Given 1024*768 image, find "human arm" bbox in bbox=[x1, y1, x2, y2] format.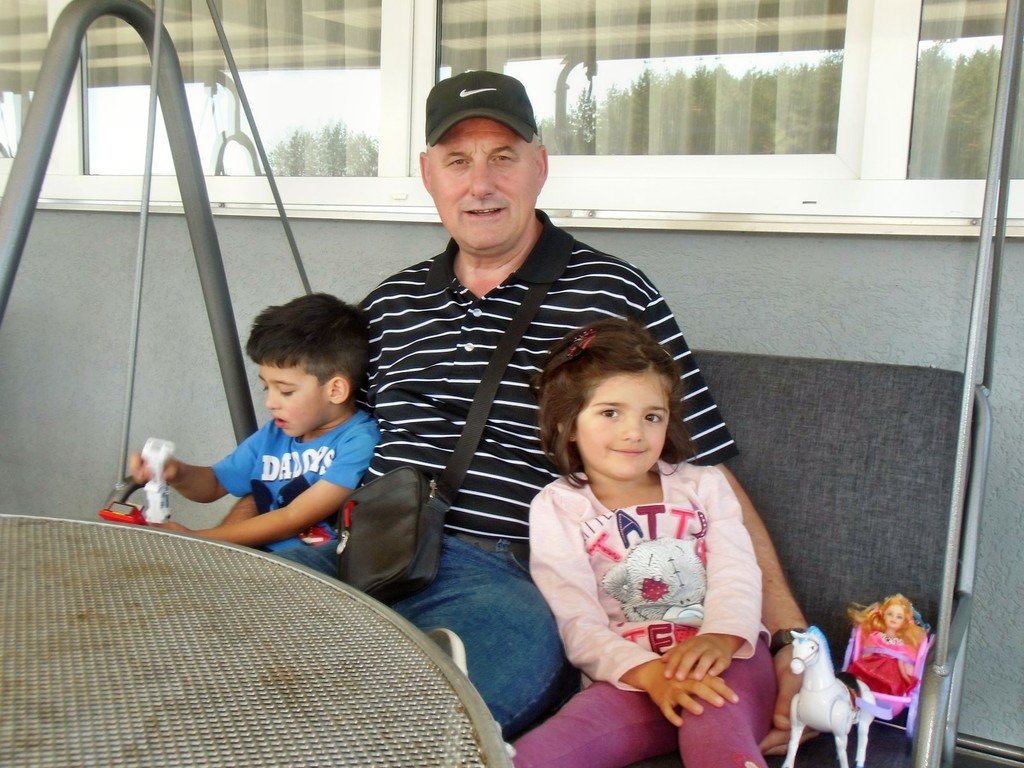
bbox=[633, 278, 829, 753].
